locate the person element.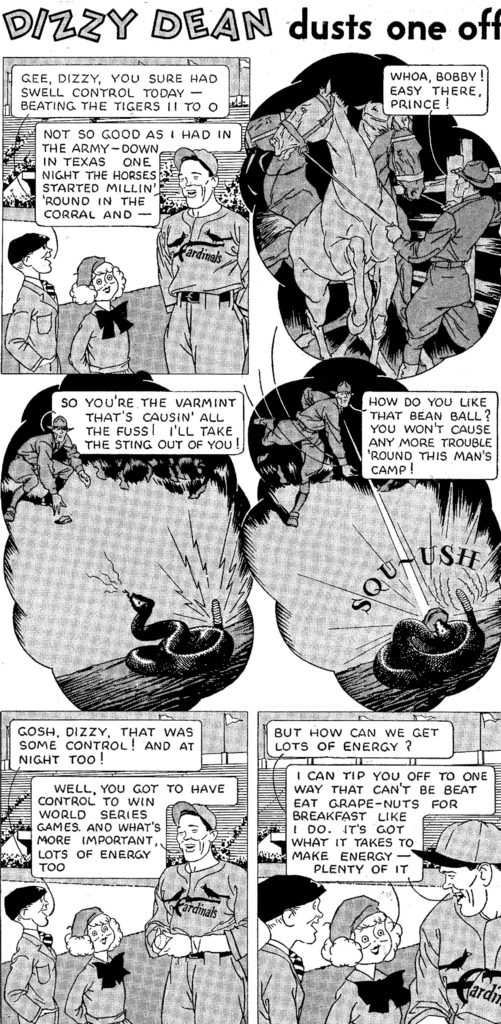
Element bbox: box(317, 893, 401, 1022).
